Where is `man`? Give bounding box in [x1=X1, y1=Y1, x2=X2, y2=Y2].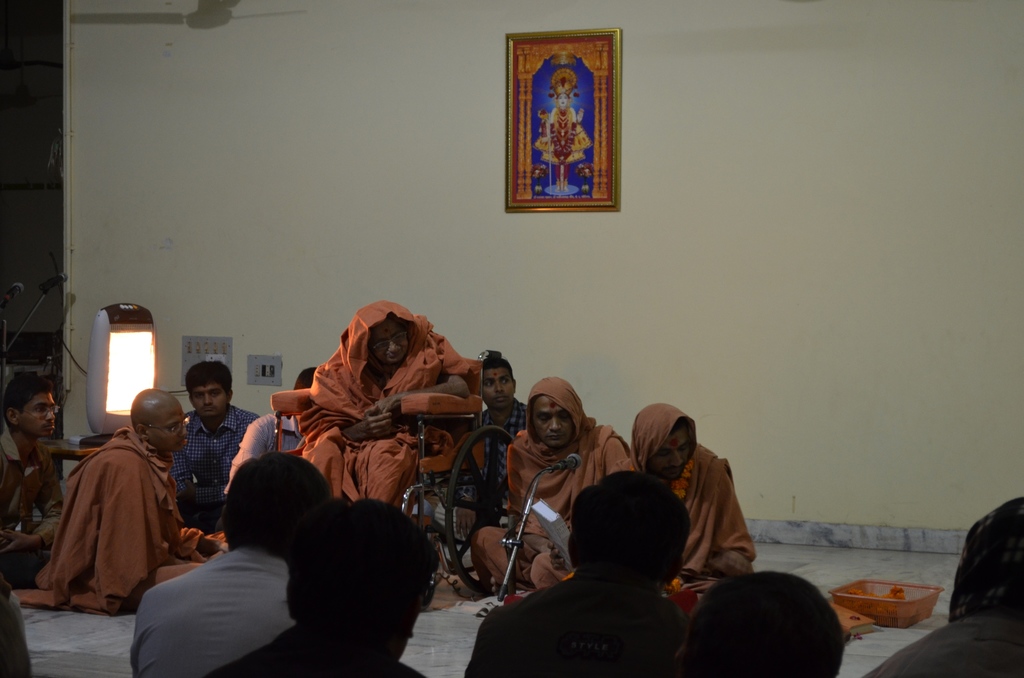
[x1=204, y1=500, x2=431, y2=677].
